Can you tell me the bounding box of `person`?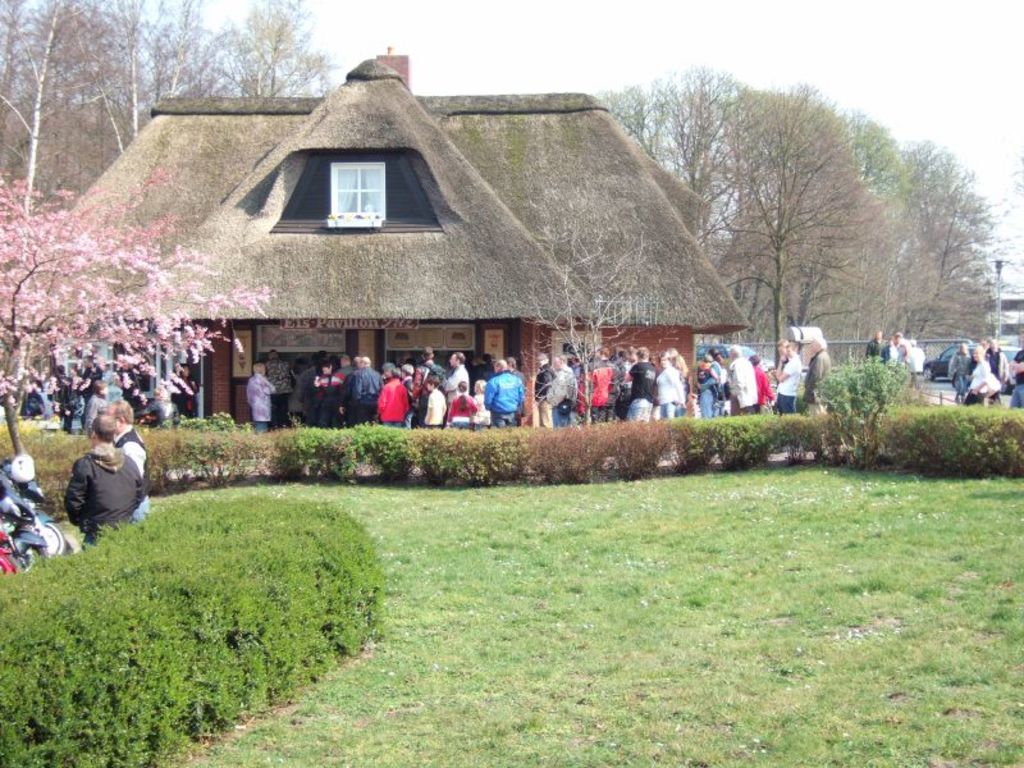
locate(95, 399, 116, 417).
